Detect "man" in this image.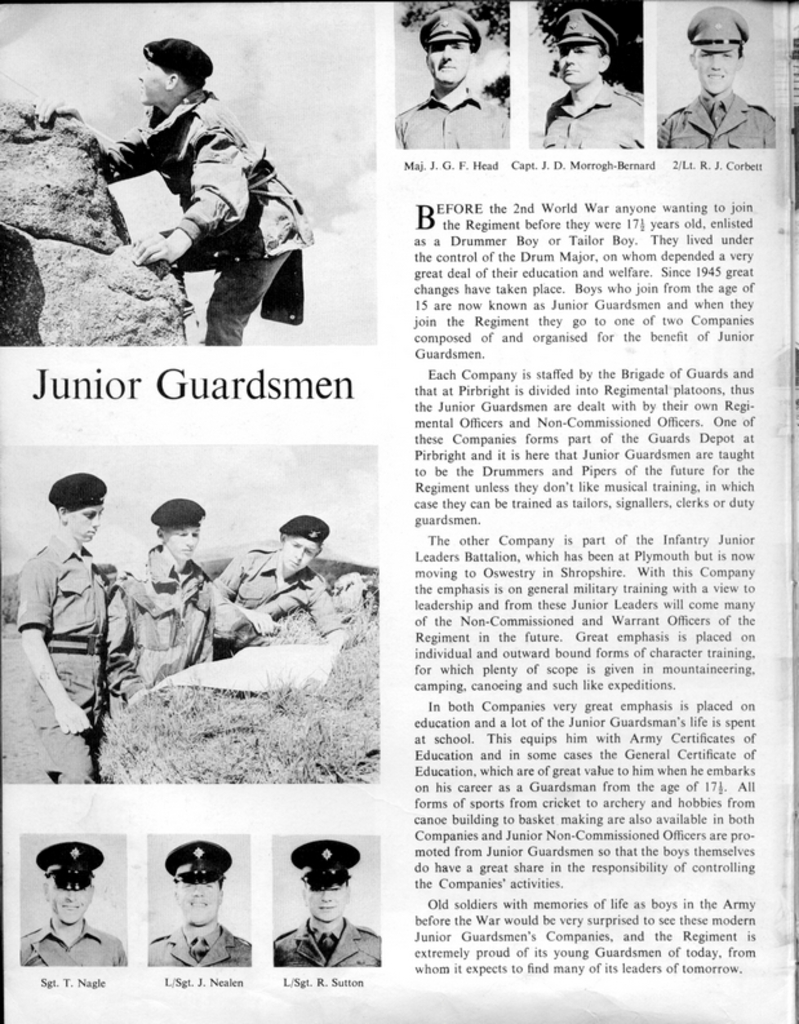
Detection: l=148, t=839, r=253, b=968.
